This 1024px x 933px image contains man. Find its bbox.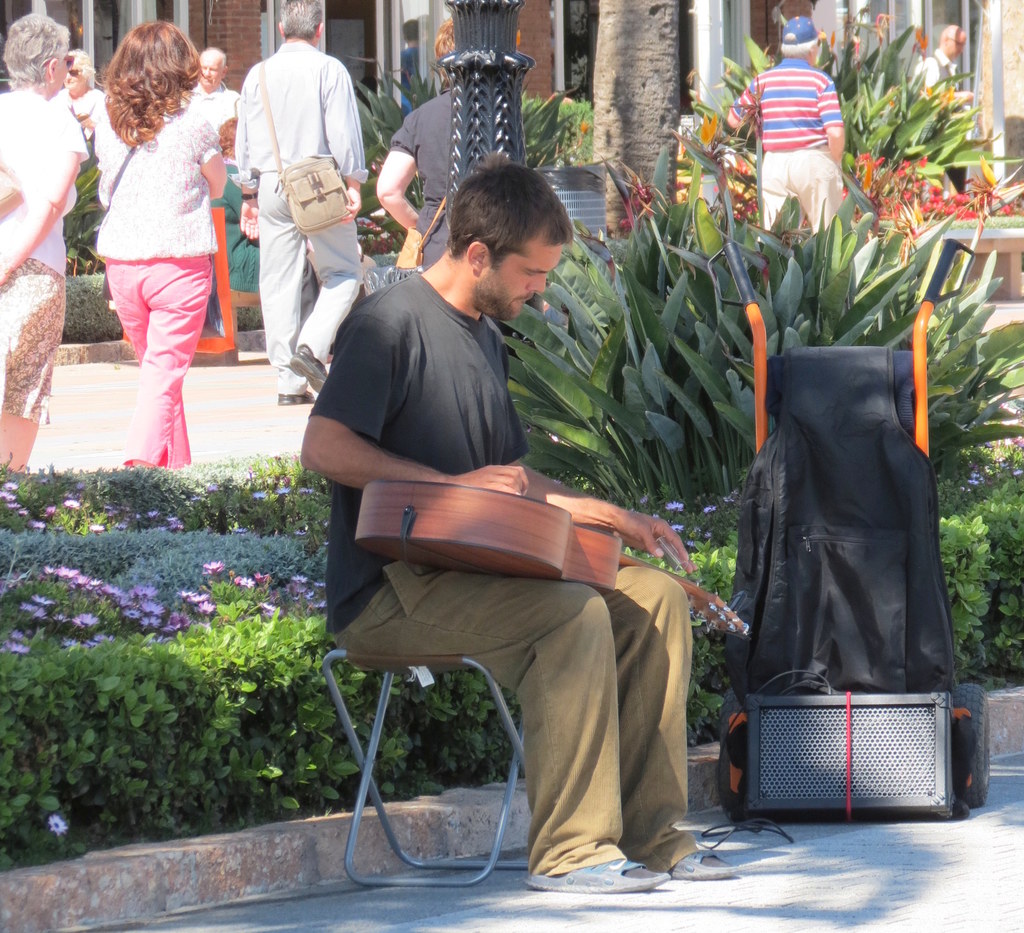
box(221, 0, 358, 403).
